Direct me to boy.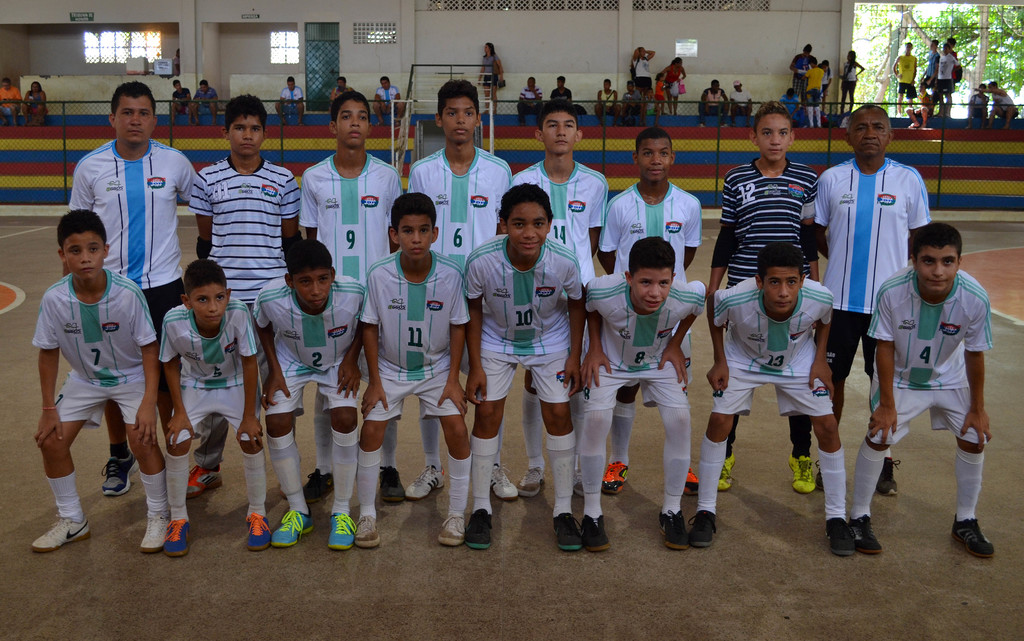
Direction: 730/83/759/118.
